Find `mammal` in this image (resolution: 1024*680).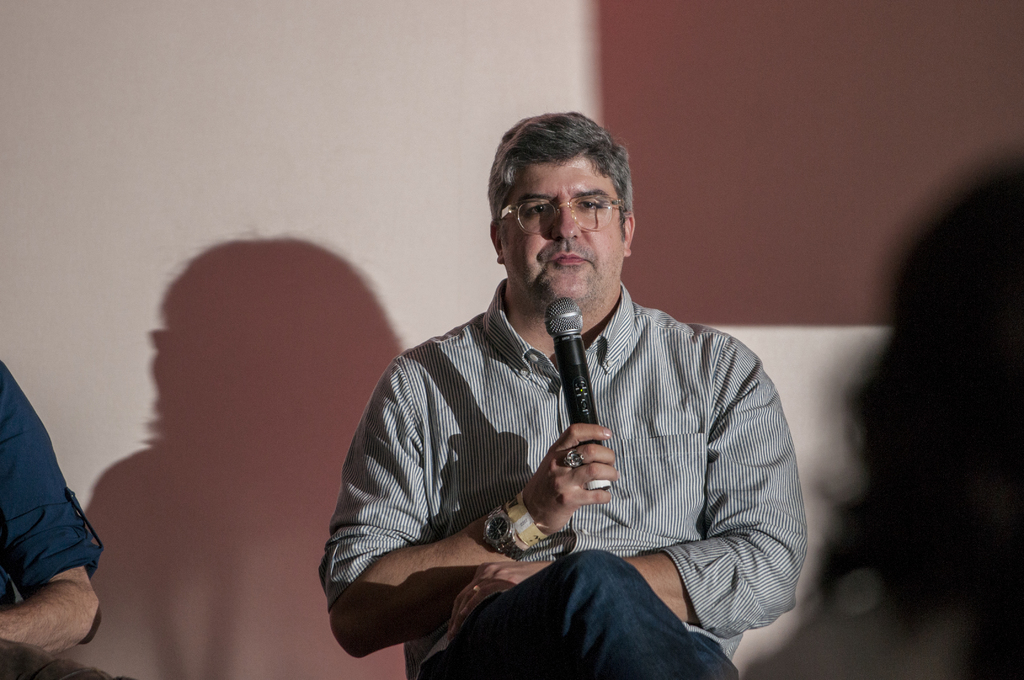
x1=315 y1=108 x2=812 y2=679.
